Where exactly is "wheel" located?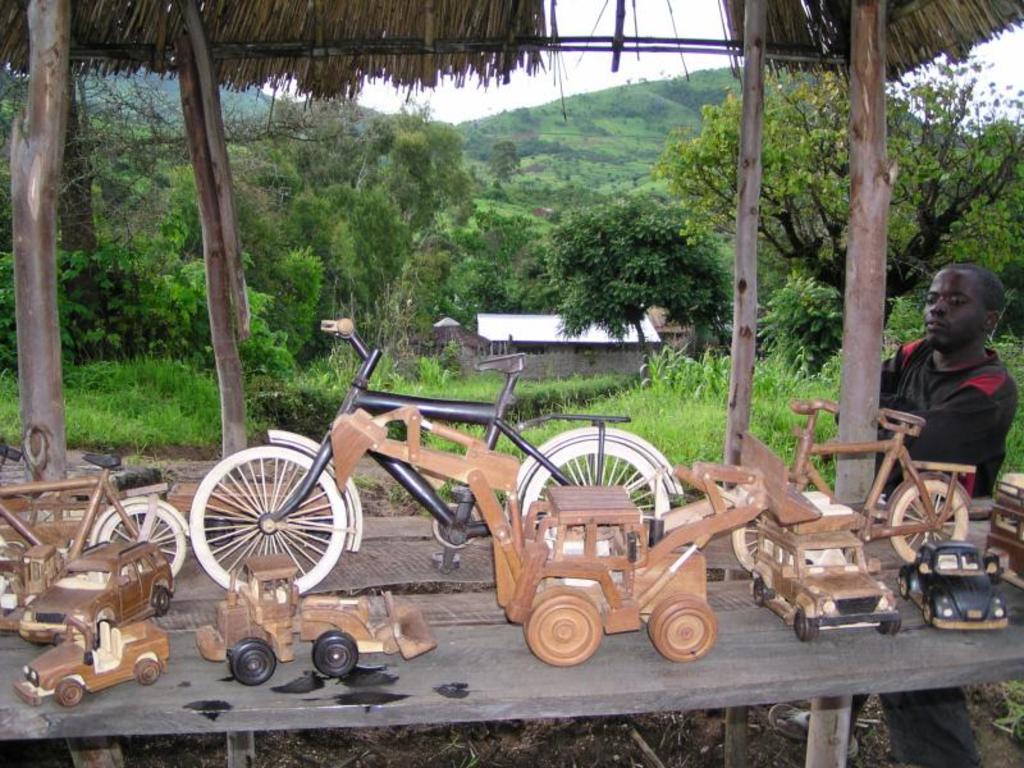
Its bounding box is l=646, t=596, r=719, b=654.
